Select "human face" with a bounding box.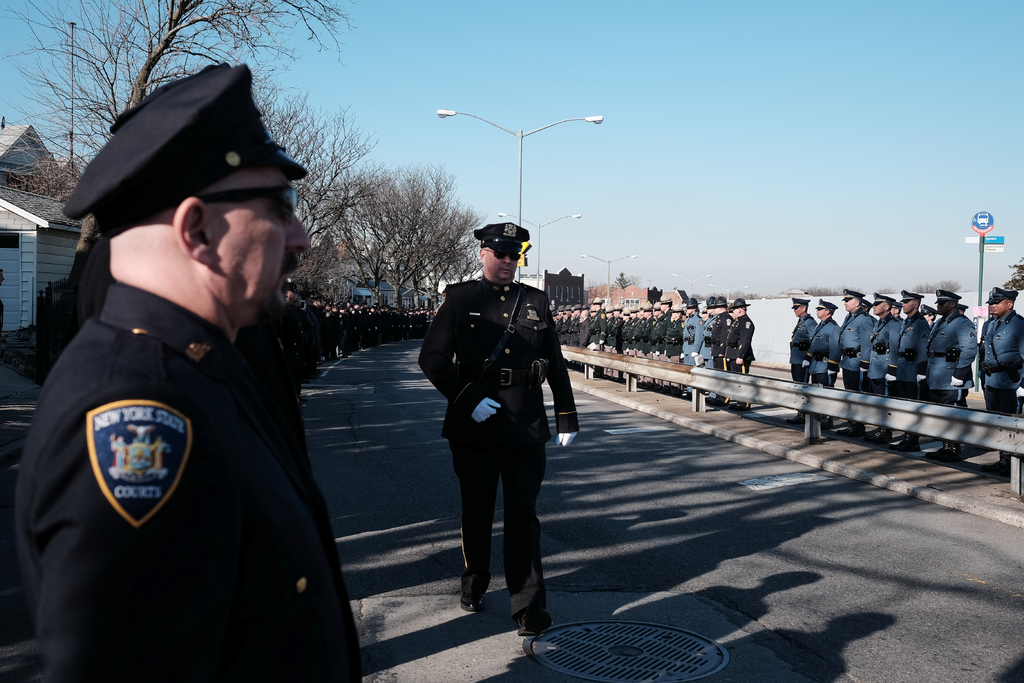
[796,309,803,315].
